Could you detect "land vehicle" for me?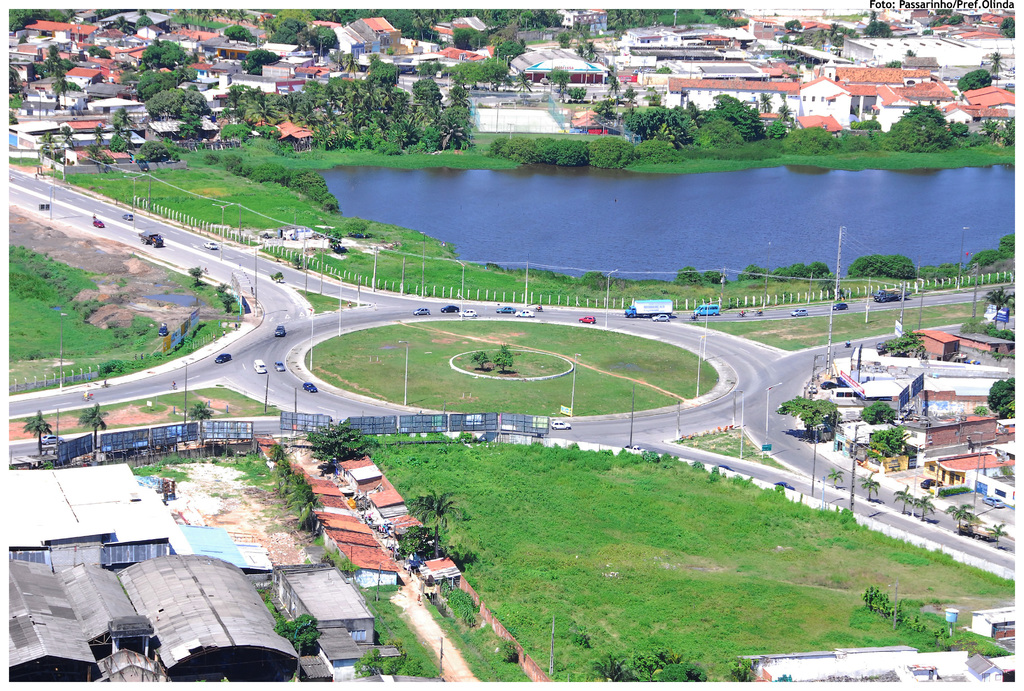
Detection result: BBox(302, 380, 319, 395).
